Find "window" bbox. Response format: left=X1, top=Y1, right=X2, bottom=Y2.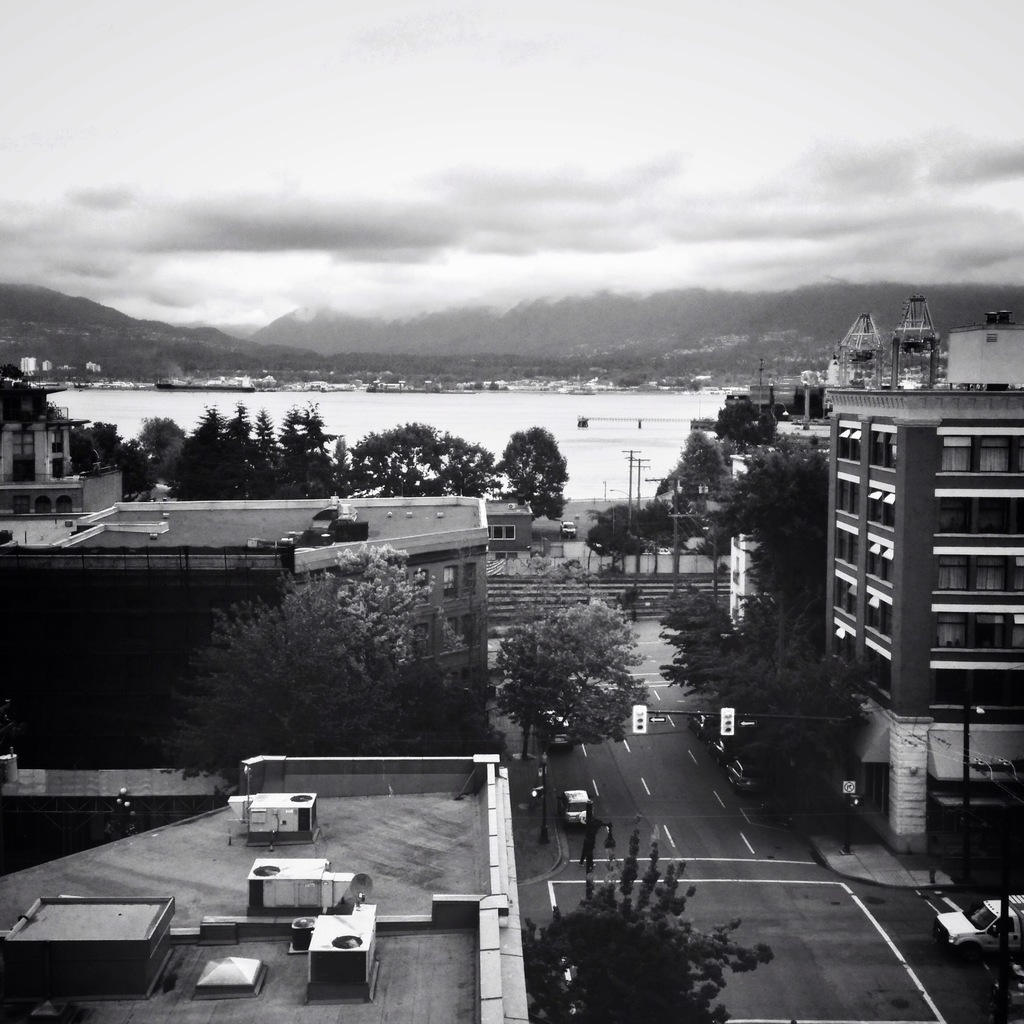
left=838, top=431, right=847, bottom=460.
